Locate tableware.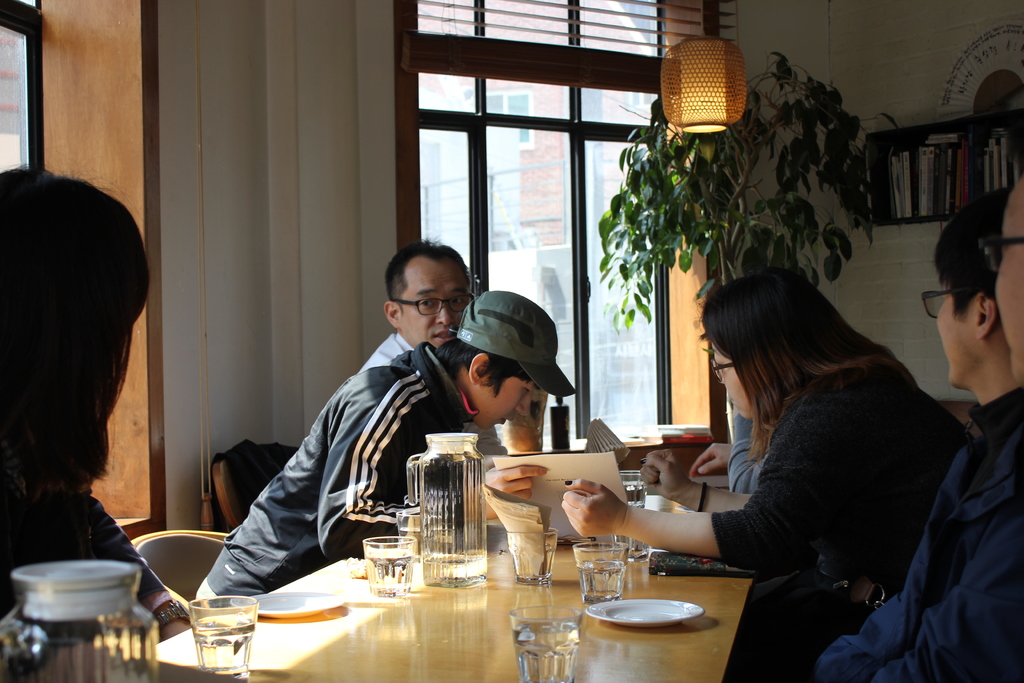
Bounding box: 582:600:703:629.
